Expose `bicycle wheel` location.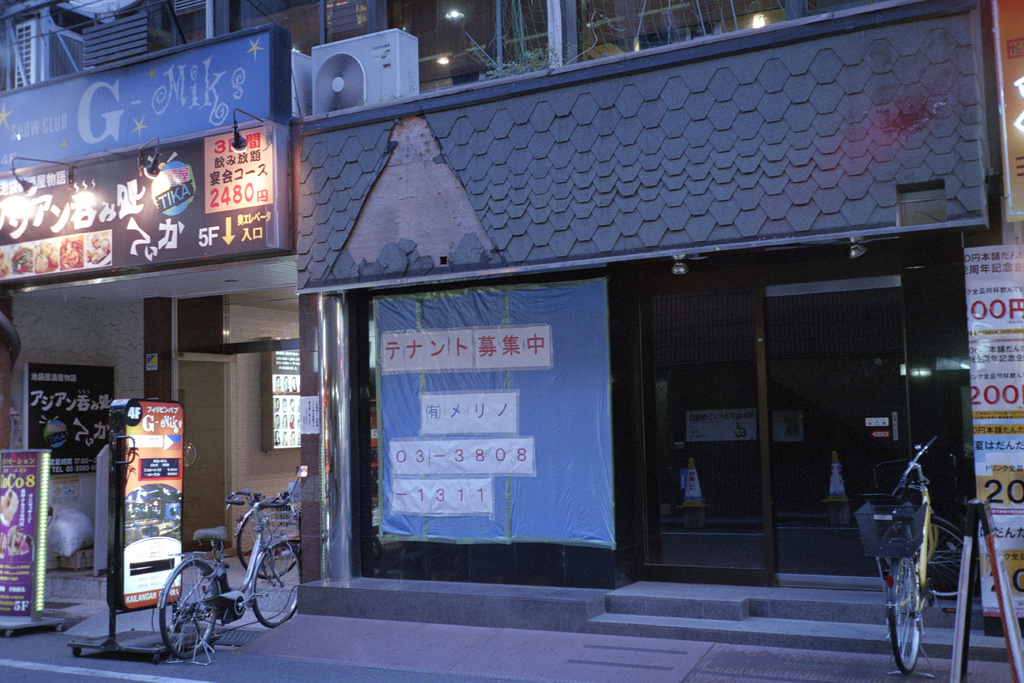
Exposed at rect(158, 570, 221, 664).
